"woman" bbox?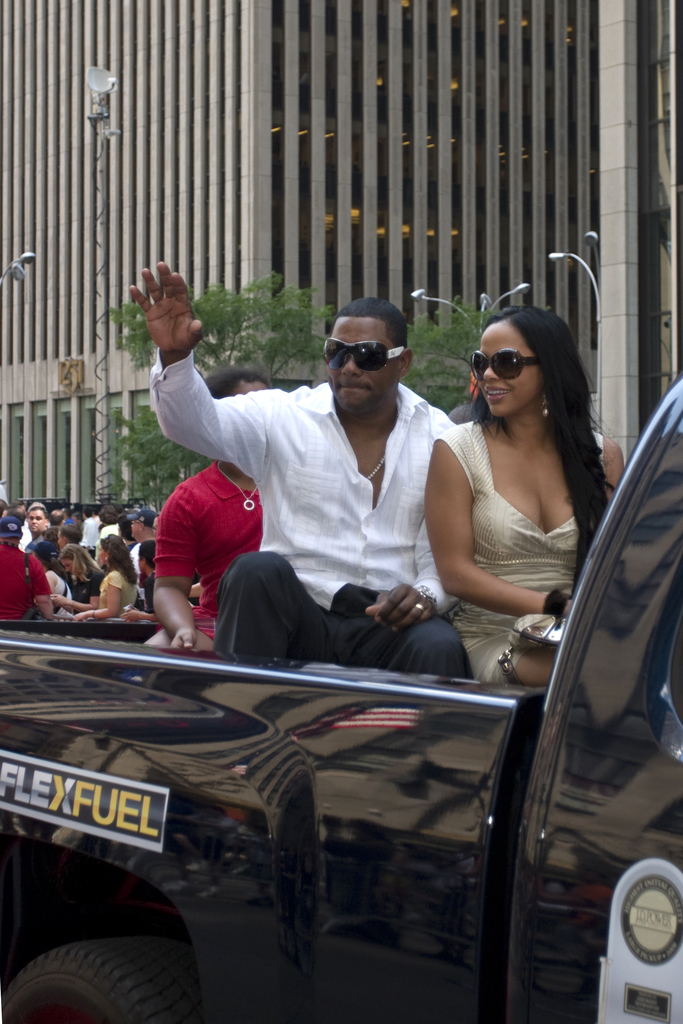
[414, 249, 620, 700]
